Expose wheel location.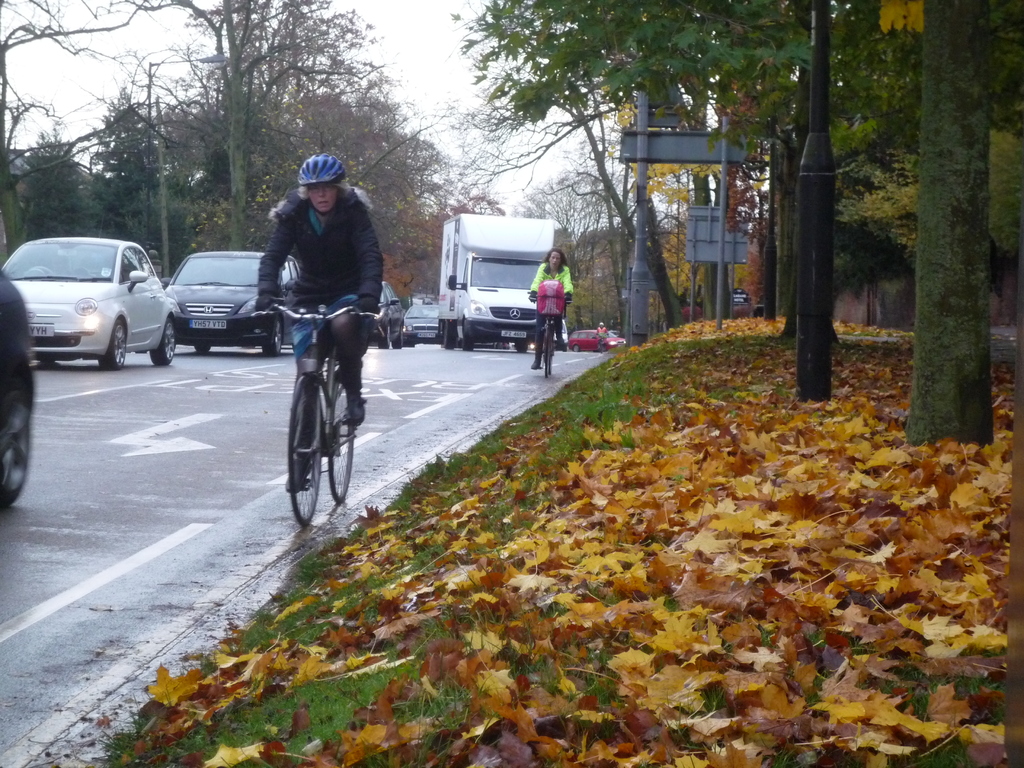
Exposed at [x1=154, y1=315, x2=175, y2=364].
